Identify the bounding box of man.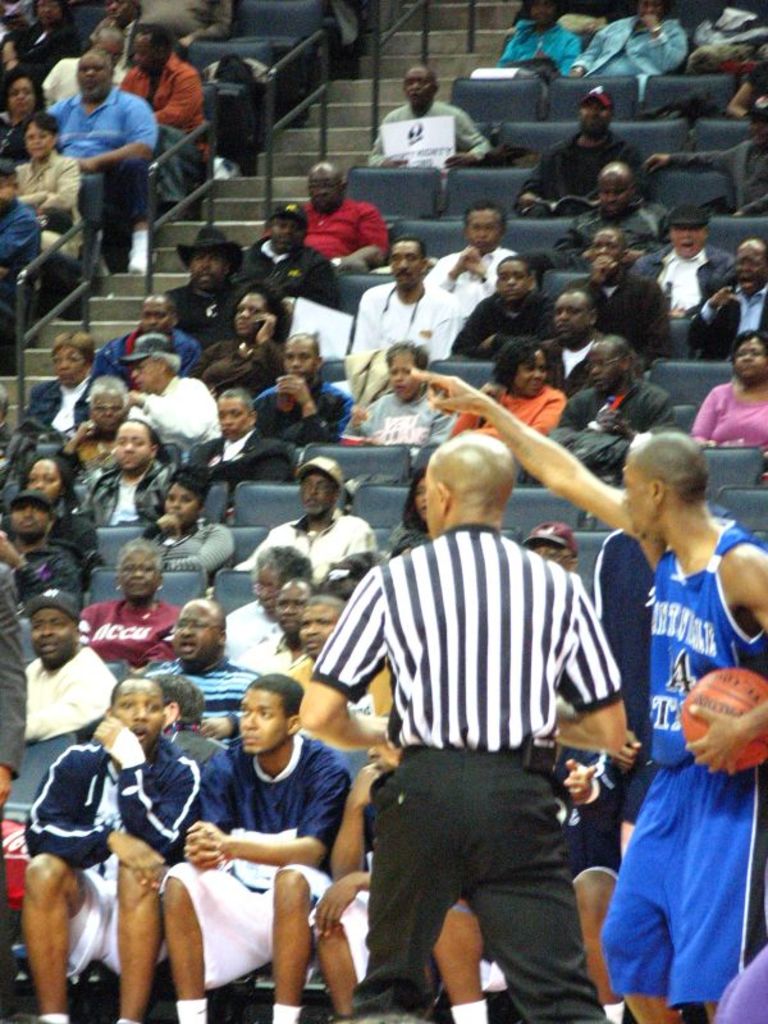
<region>116, 329, 225, 449</region>.
